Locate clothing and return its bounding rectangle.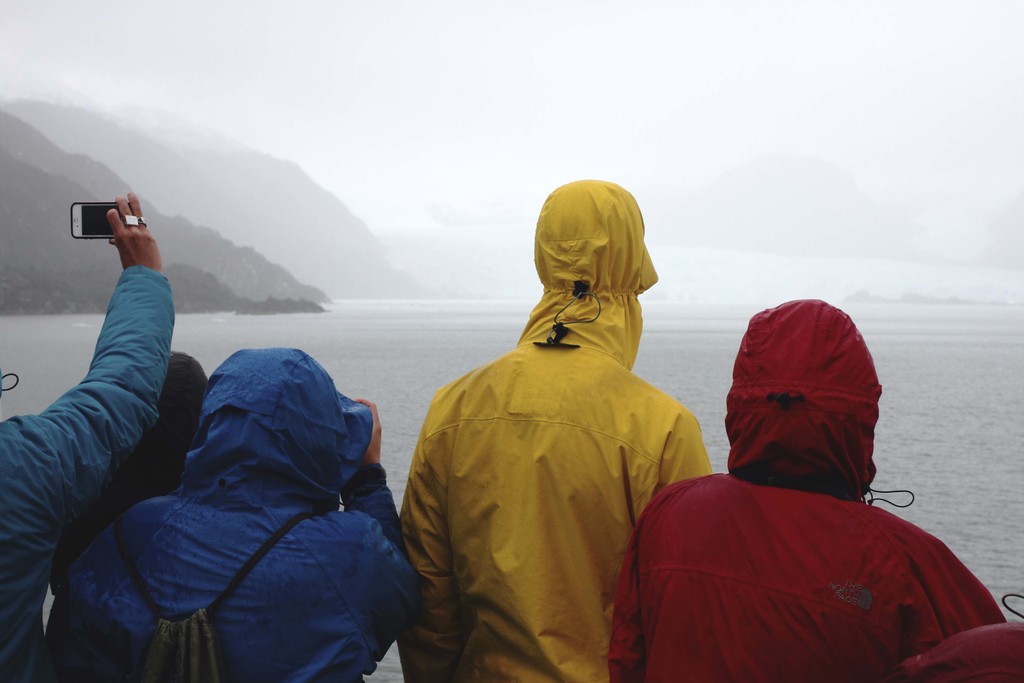
[605,299,1006,682].
